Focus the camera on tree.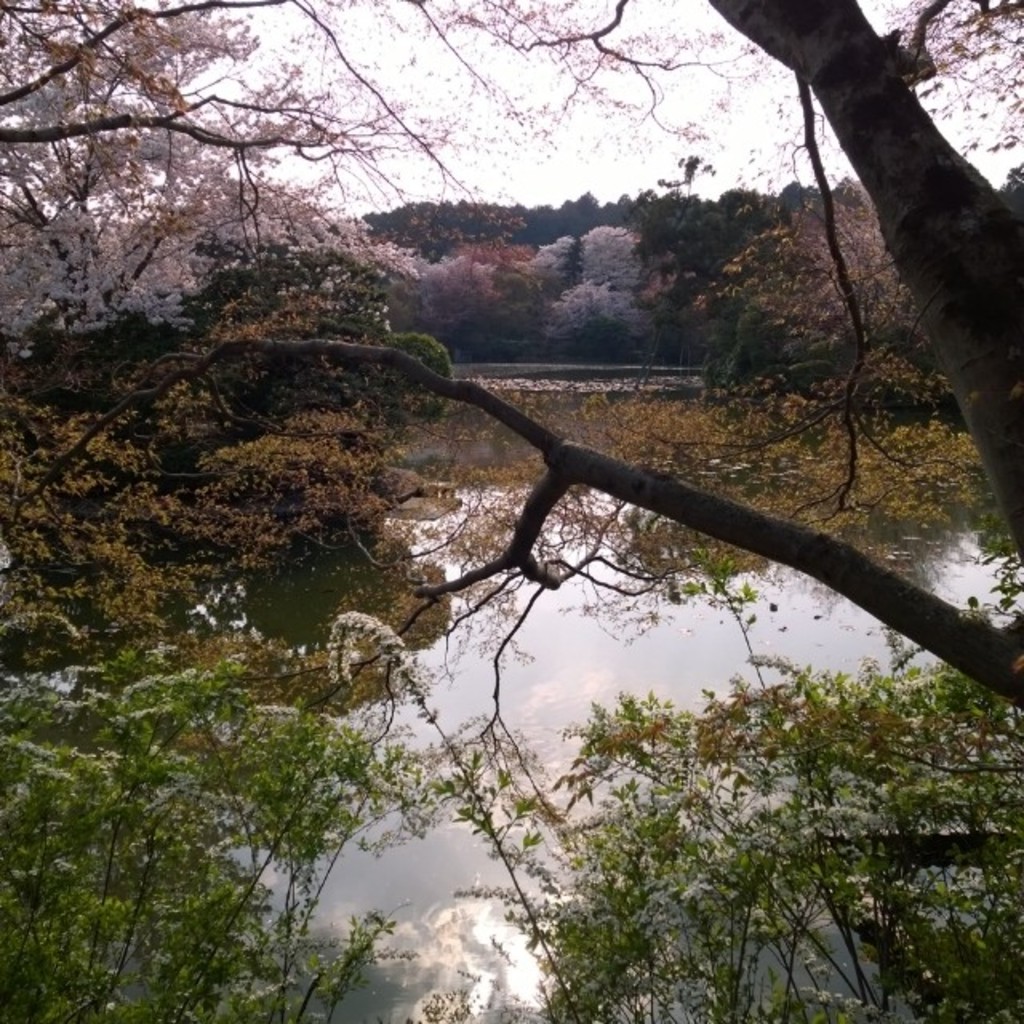
Focus region: crop(432, 658, 1022, 1022).
